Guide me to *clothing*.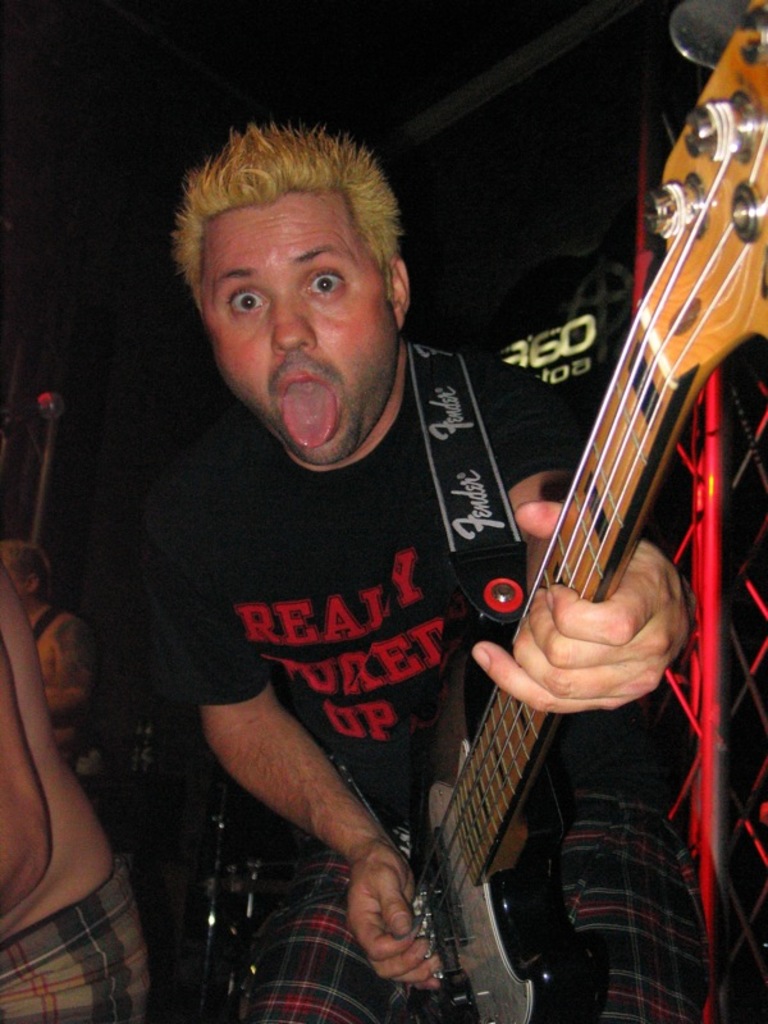
Guidance: select_region(146, 319, 709, 1023).
